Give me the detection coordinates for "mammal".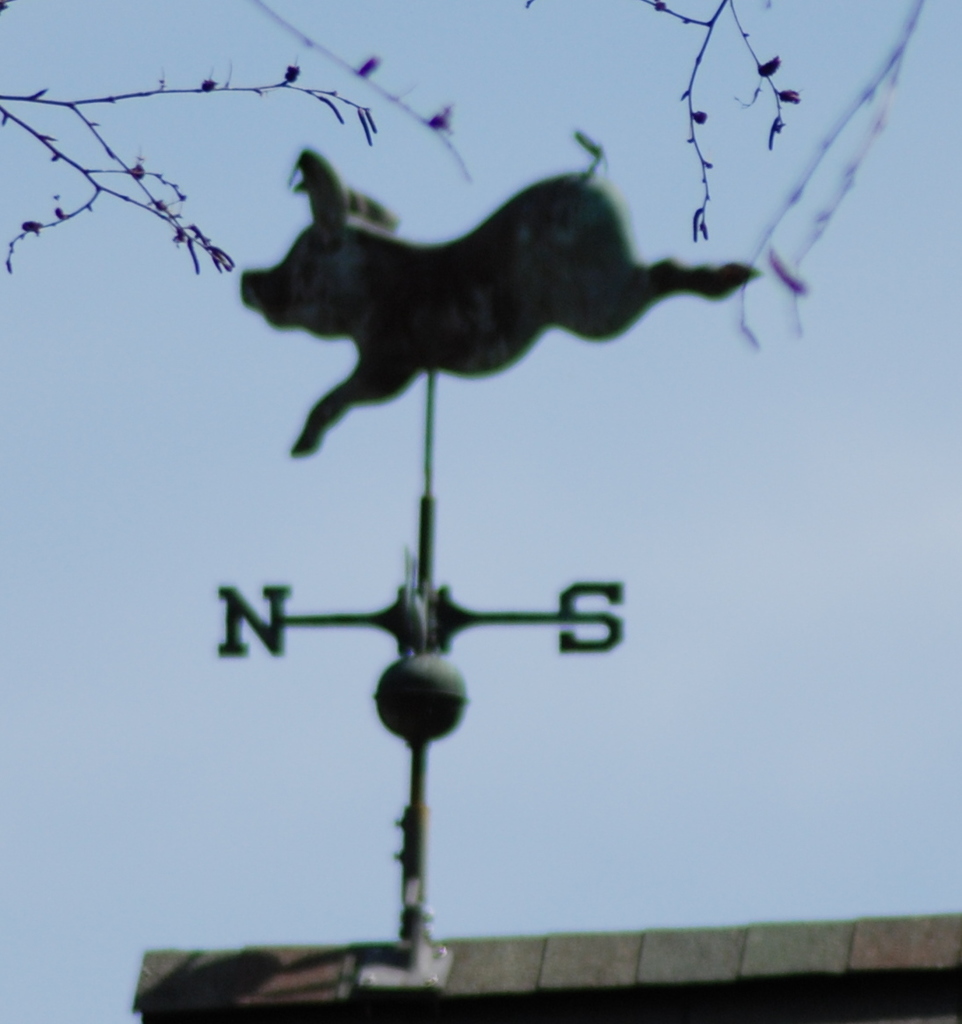
{"left": 234, "top": 142, "right": 757, "bottom": 458}.
